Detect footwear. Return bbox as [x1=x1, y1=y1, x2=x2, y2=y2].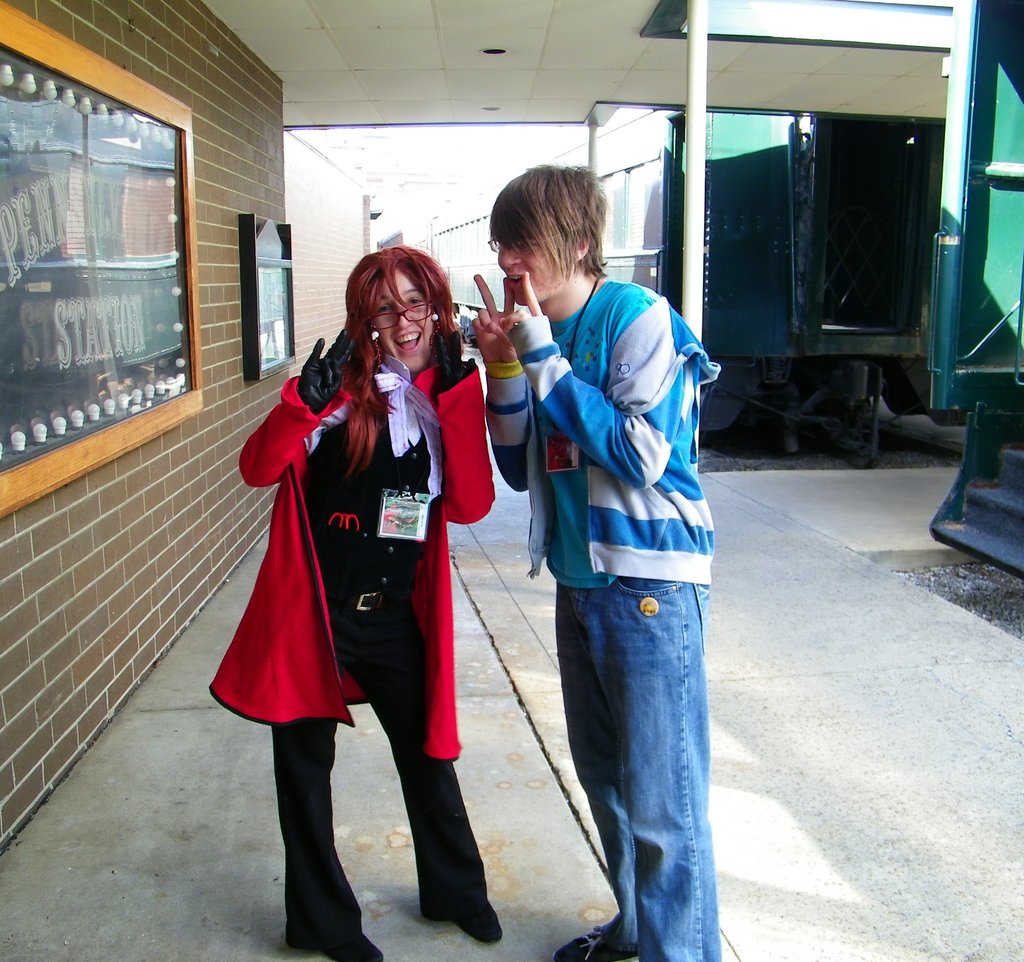
[x1=383, y1=746, x2=467, y2=956].
